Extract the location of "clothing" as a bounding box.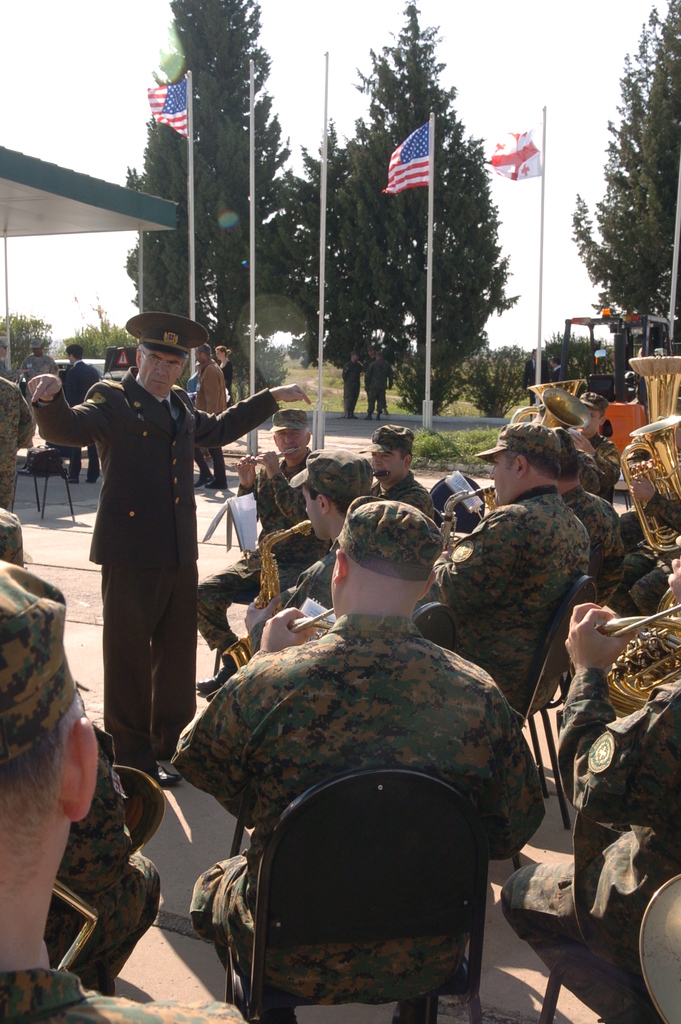
Rect(374, 469, 437, 518).
